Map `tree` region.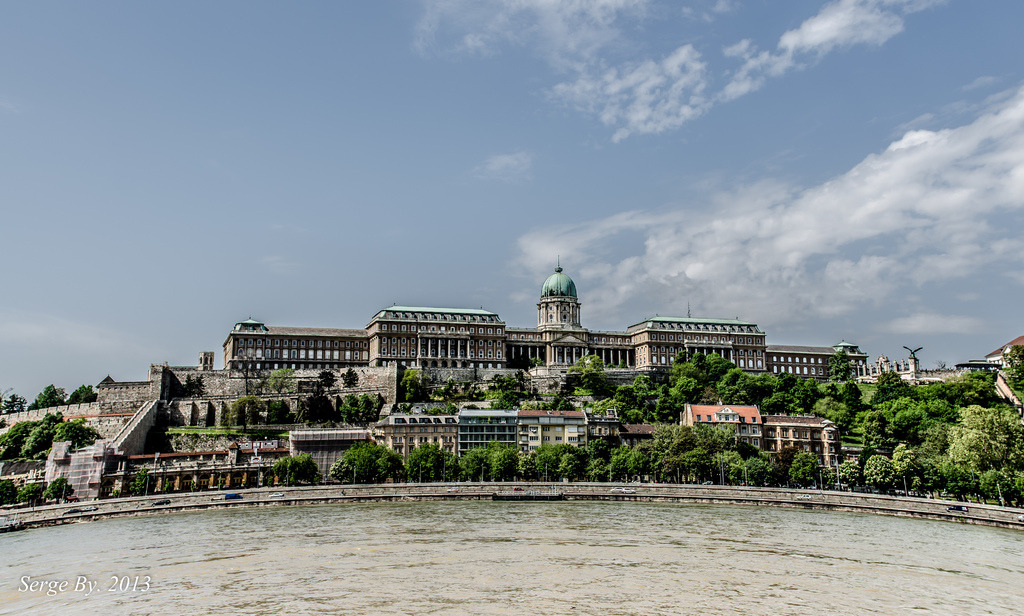
Mapped to 8/482/46/514.
